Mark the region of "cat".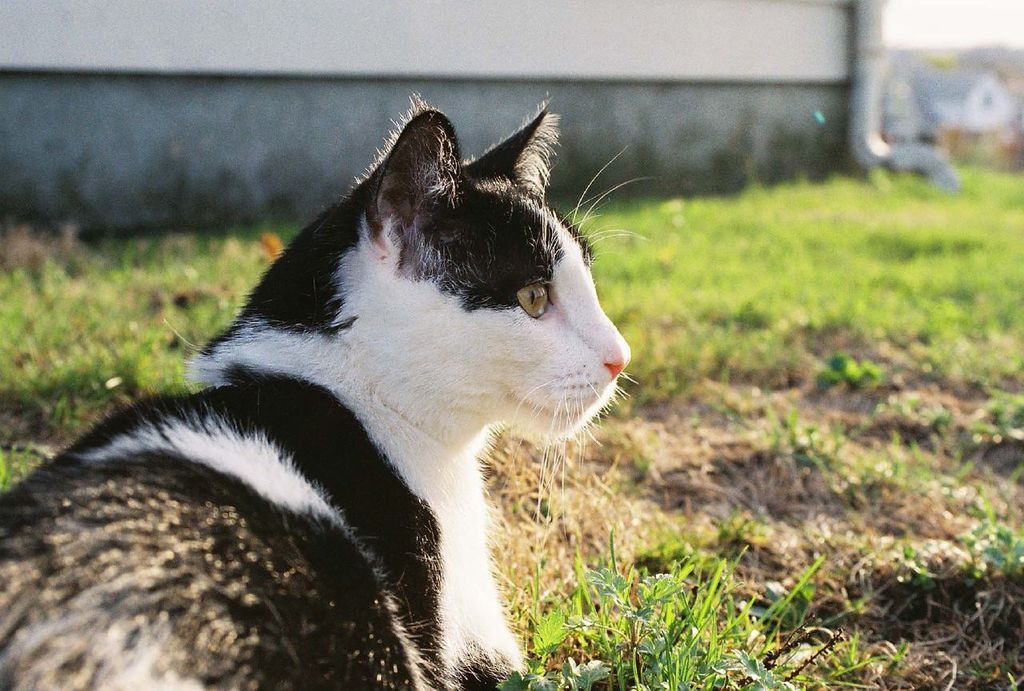
Region: bbox(0, 95, 634, 688).
